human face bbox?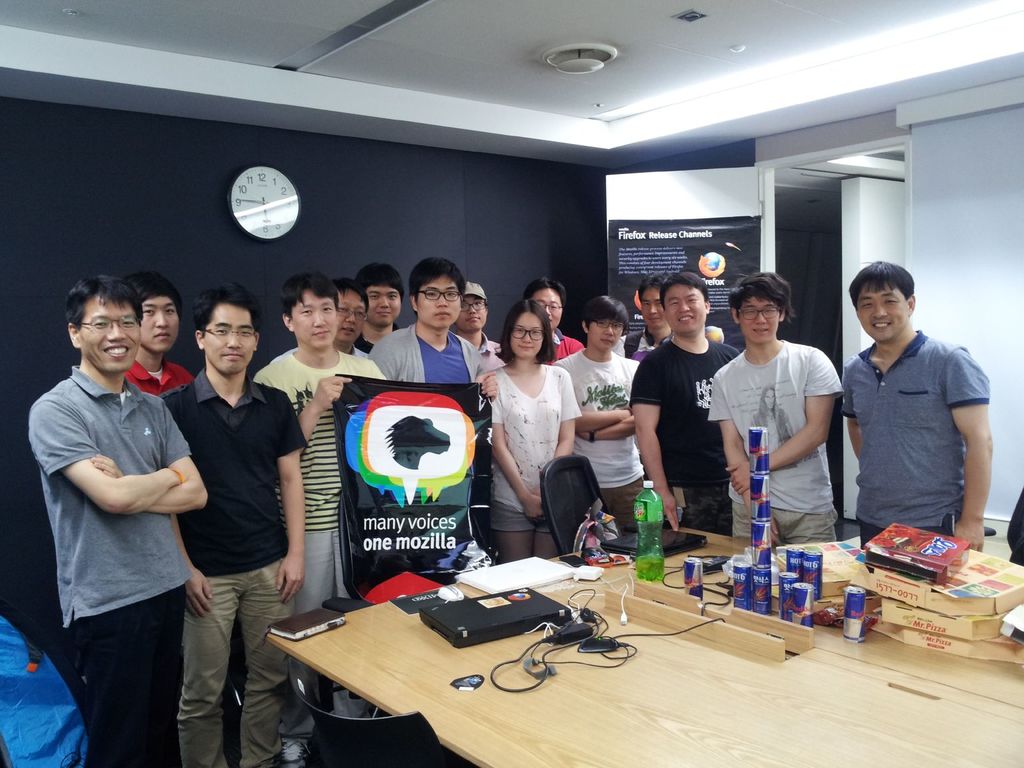
select_region(534, 283, 564, 328)
